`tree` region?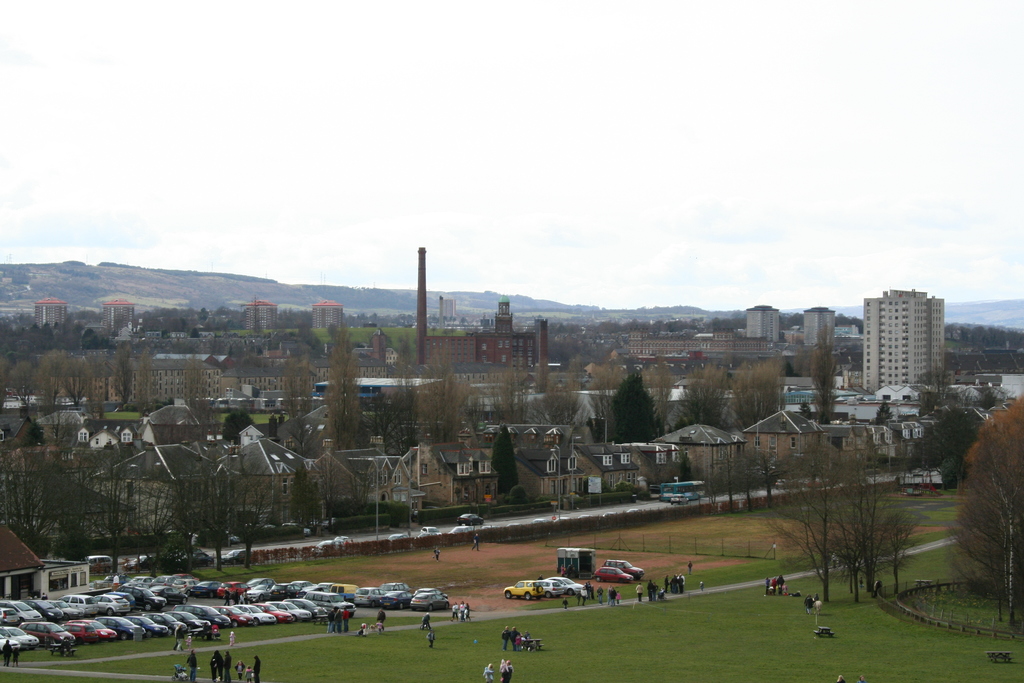
{"left": 675, "top": 390, "right": 732, "bottom": 441}
